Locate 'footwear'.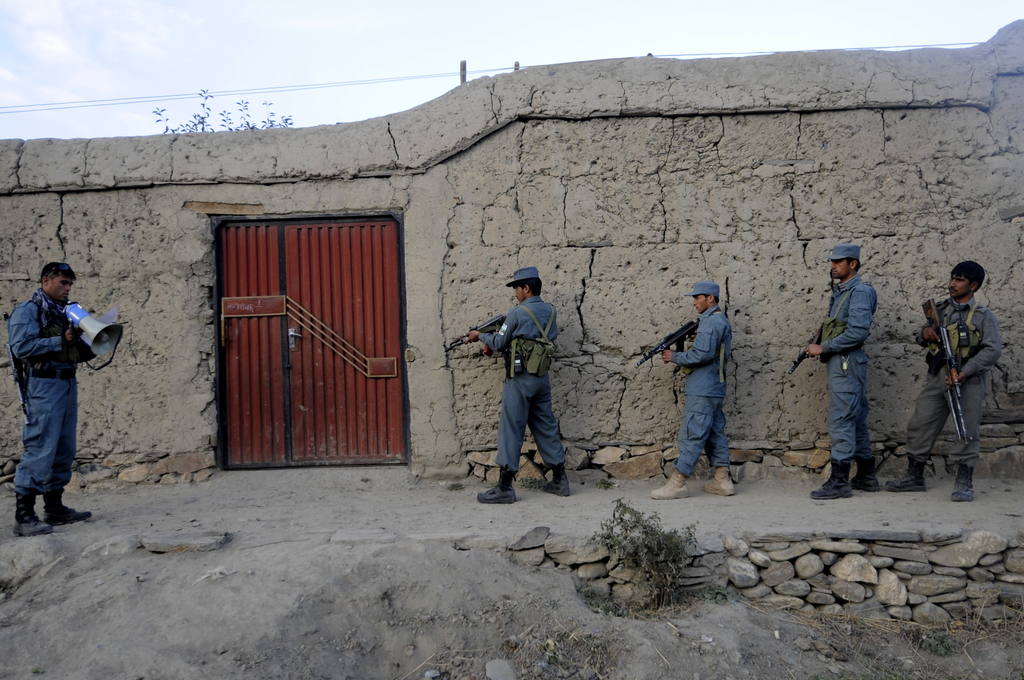
Bounding box: crop(811, 455, 856, 498).
